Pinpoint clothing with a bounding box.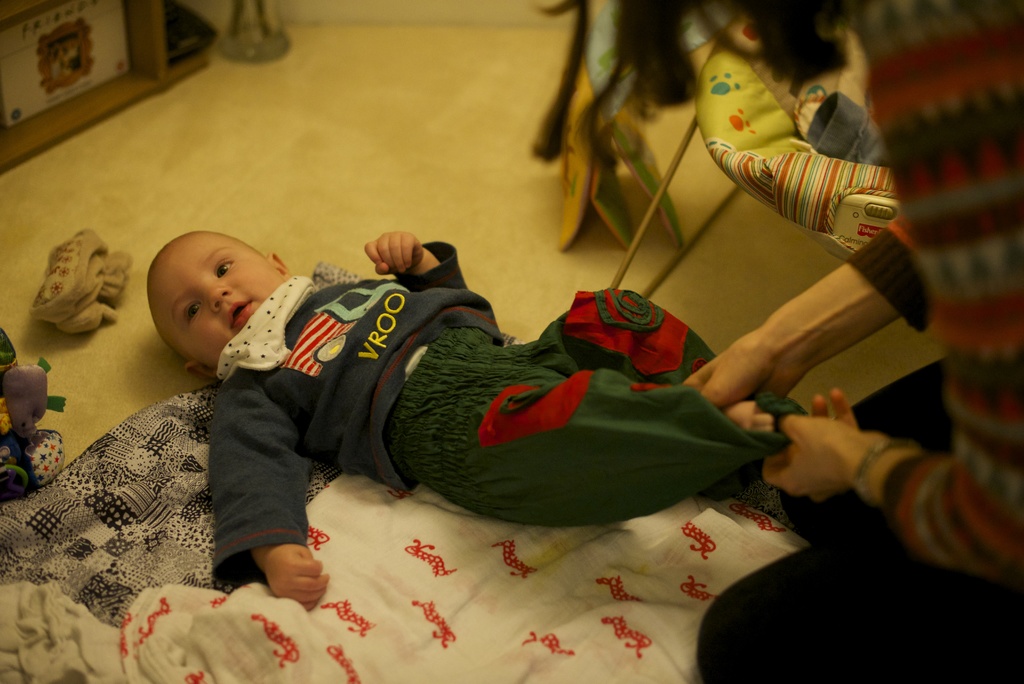
box(692, 0, 1023, 683).
